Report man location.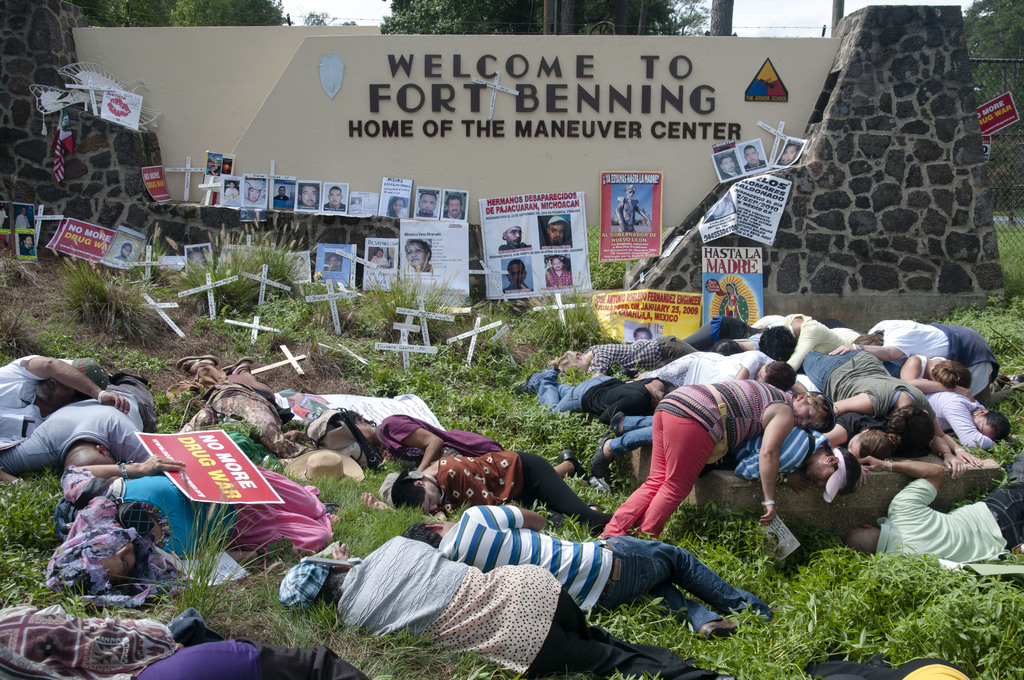
Report: box(719, 153, 740, 177).
